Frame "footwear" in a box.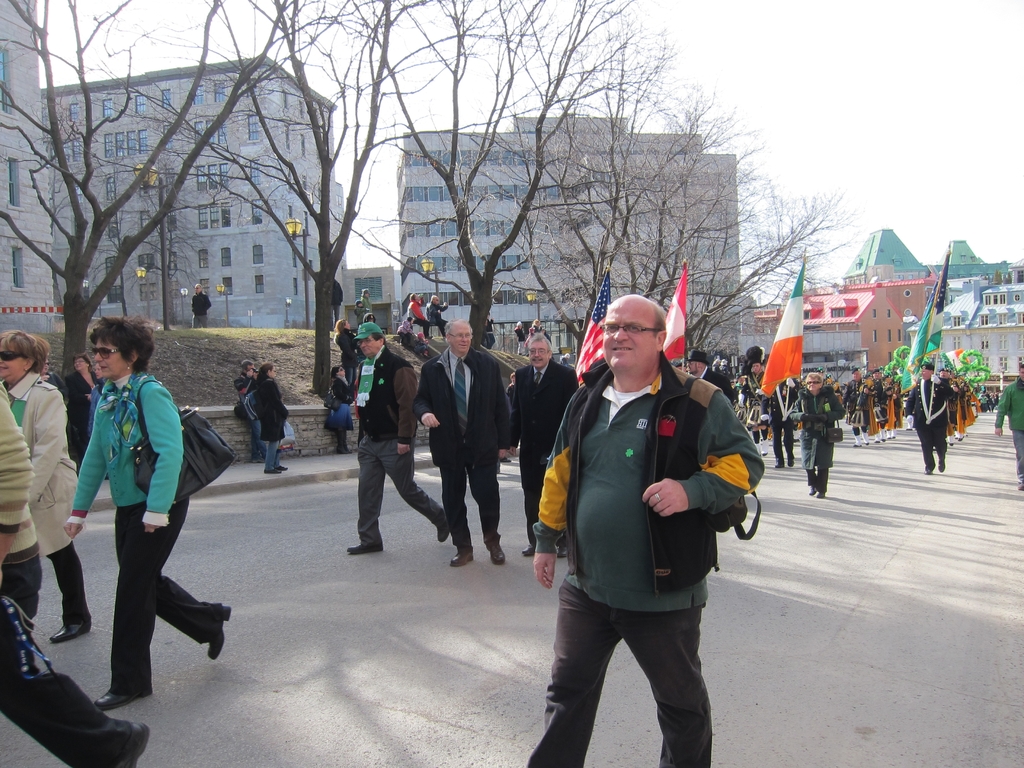
rect(807, 484, 817, 498).
